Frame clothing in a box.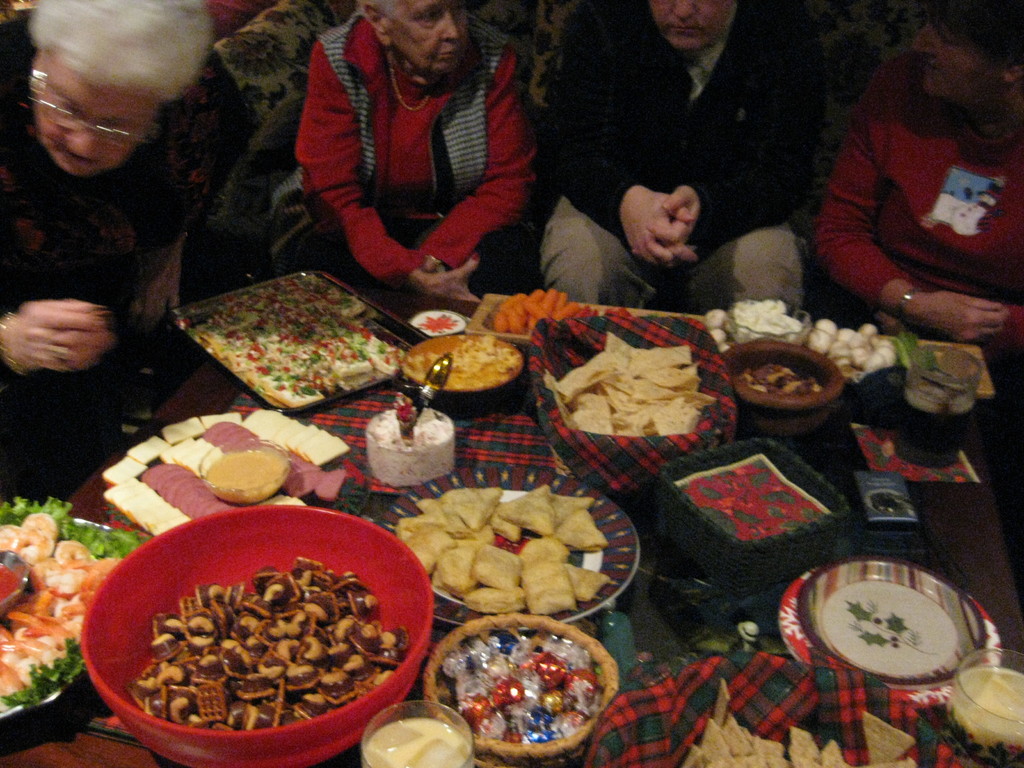
[255,0,563,293].
